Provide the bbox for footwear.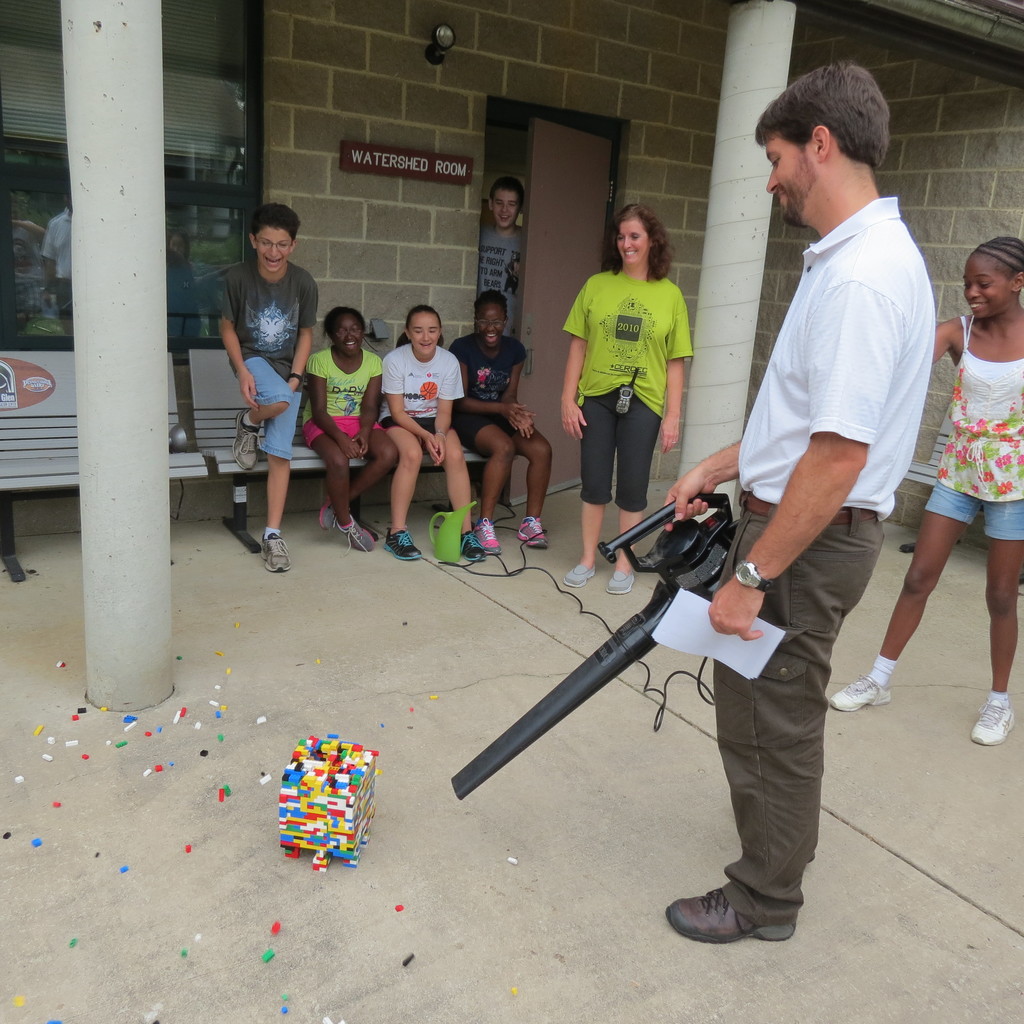
locate(831, 669, 901, 711).
